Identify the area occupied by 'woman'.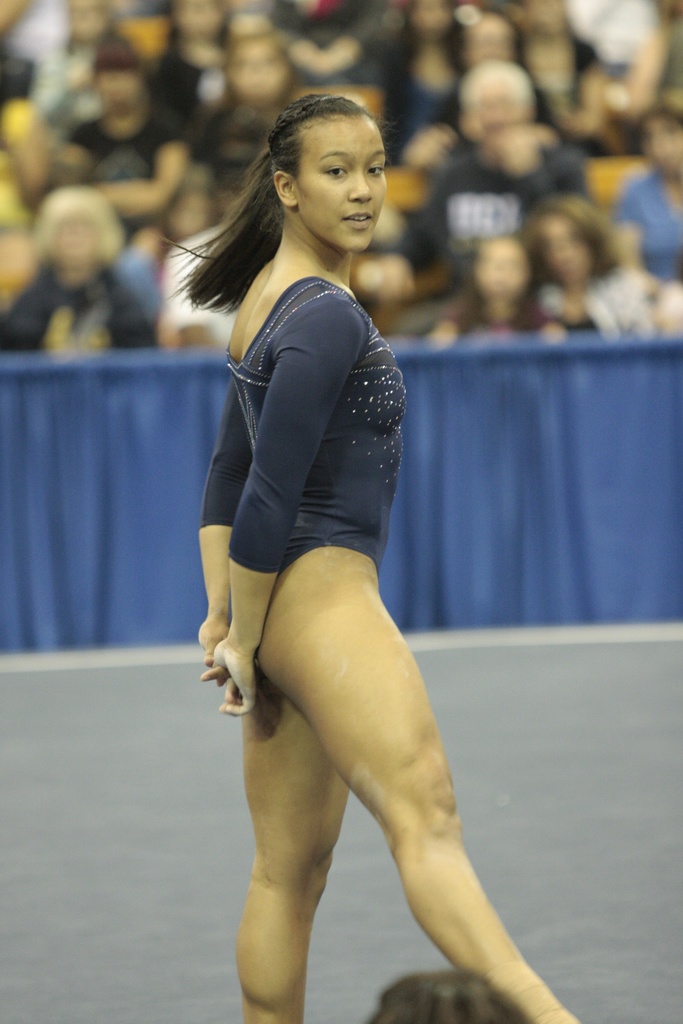
Area: {"x1": 172, "y1": 138, "x2": 511, "y2": 1010}.
